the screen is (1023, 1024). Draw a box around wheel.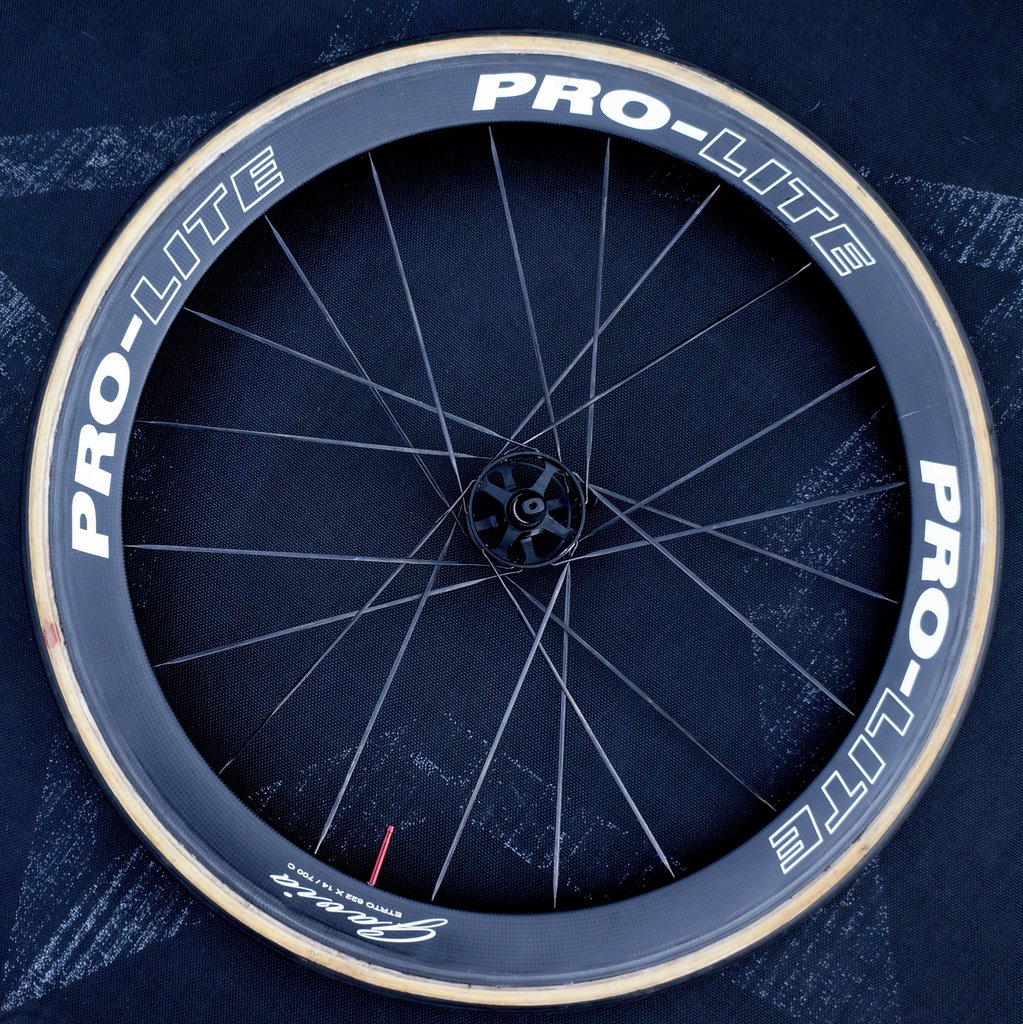
region(10, 33, 1010, 1014).
